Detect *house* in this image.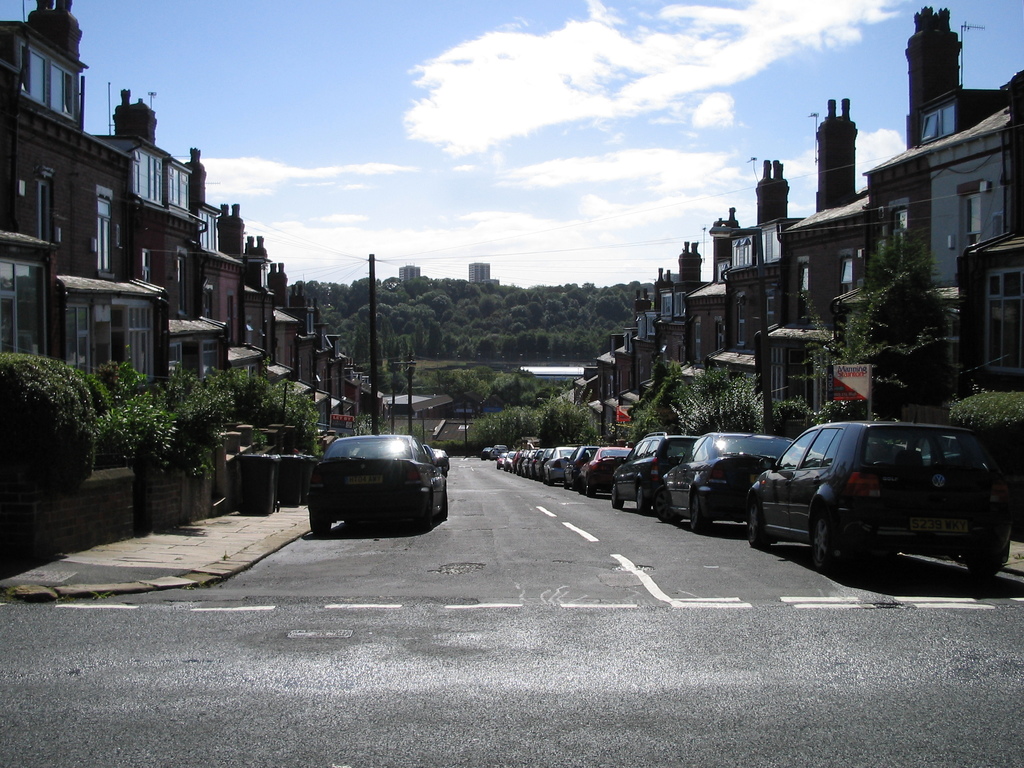
Detection: bbox(552, 4, 1023, 544).
